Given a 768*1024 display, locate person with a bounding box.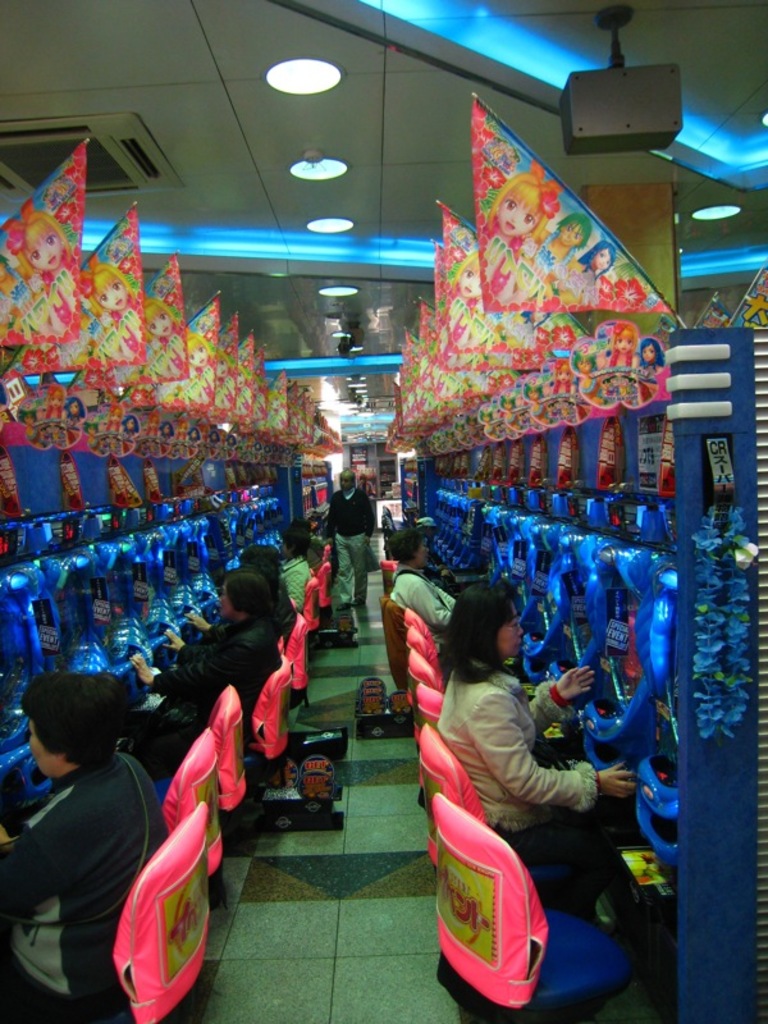
Located: bbox=[4, 650, 173, 1016].
